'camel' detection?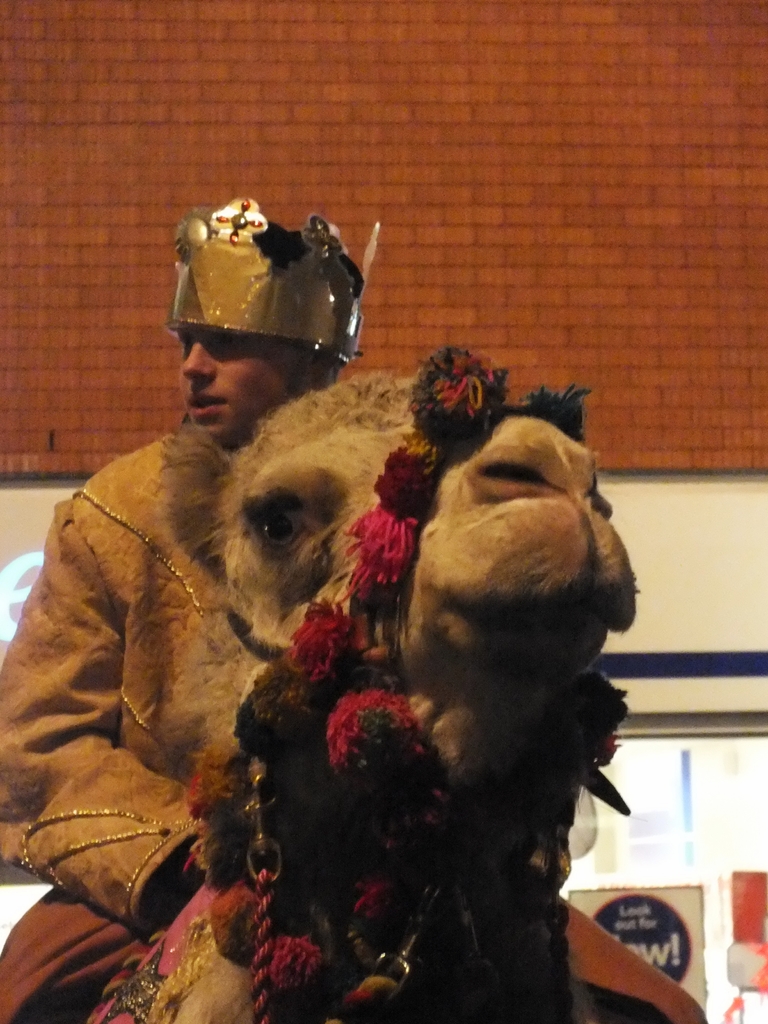
<bbox>81, 371, 642, 1022</bbox>
